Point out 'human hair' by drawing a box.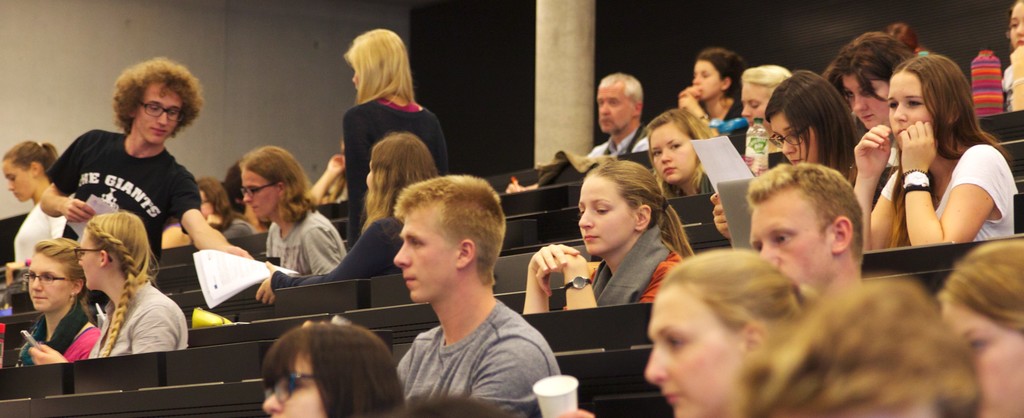
394 176 509 292.
